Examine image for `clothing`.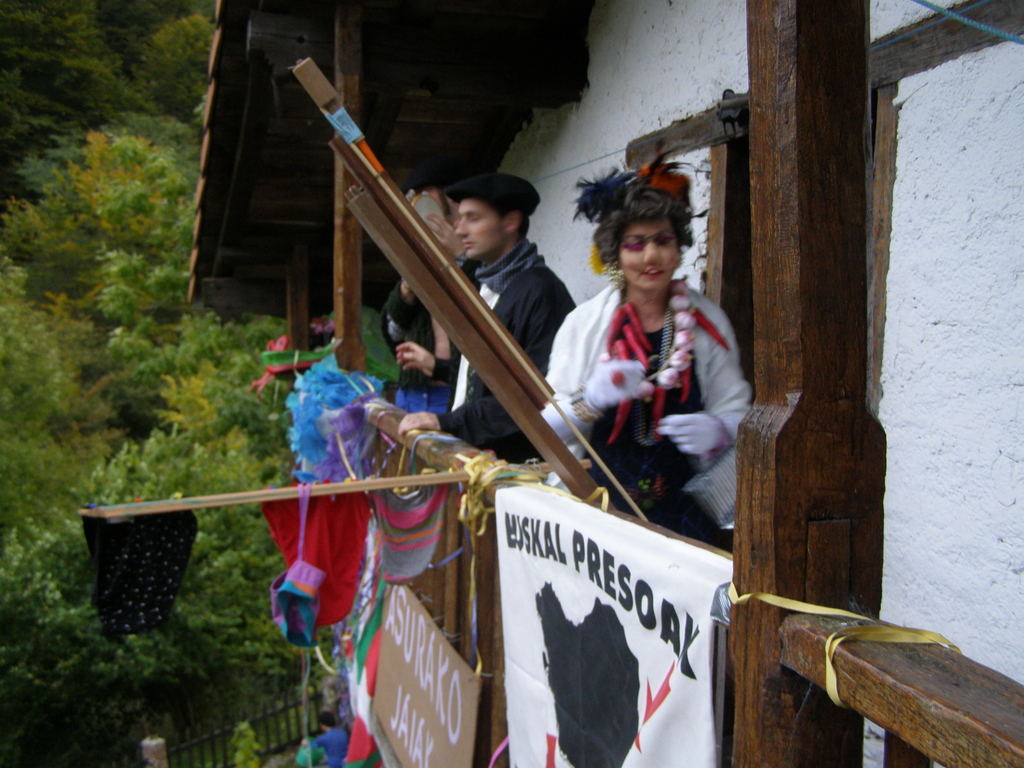
Examination result: (left=428, top=236, right=575, bottom=463).
